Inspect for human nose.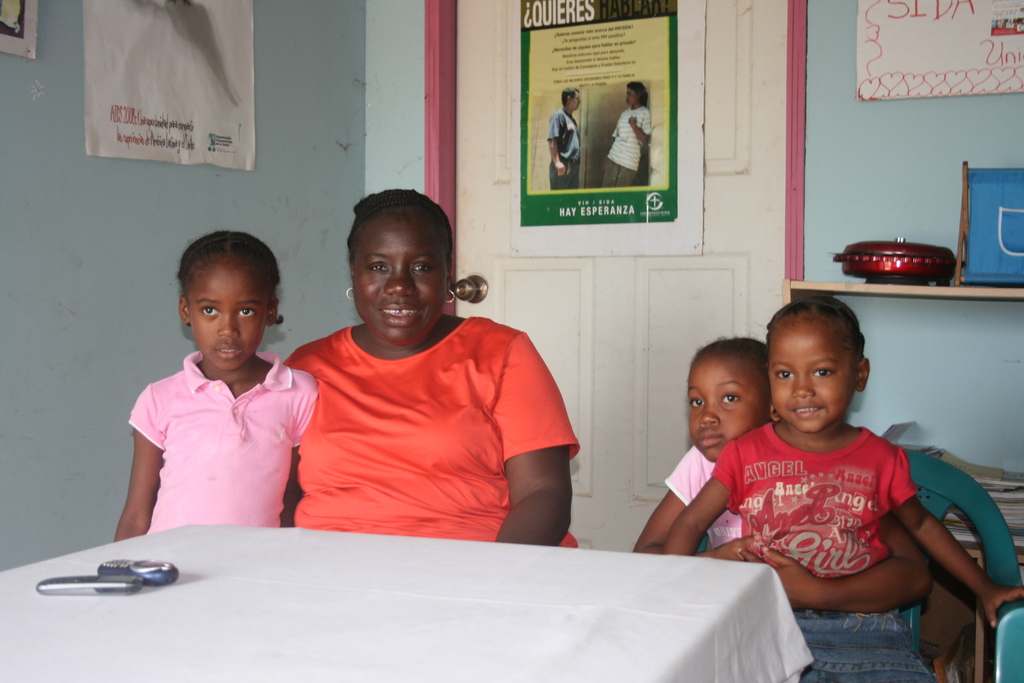
Inspection: <bbox>216, 306, 240, 339</bbox>.
